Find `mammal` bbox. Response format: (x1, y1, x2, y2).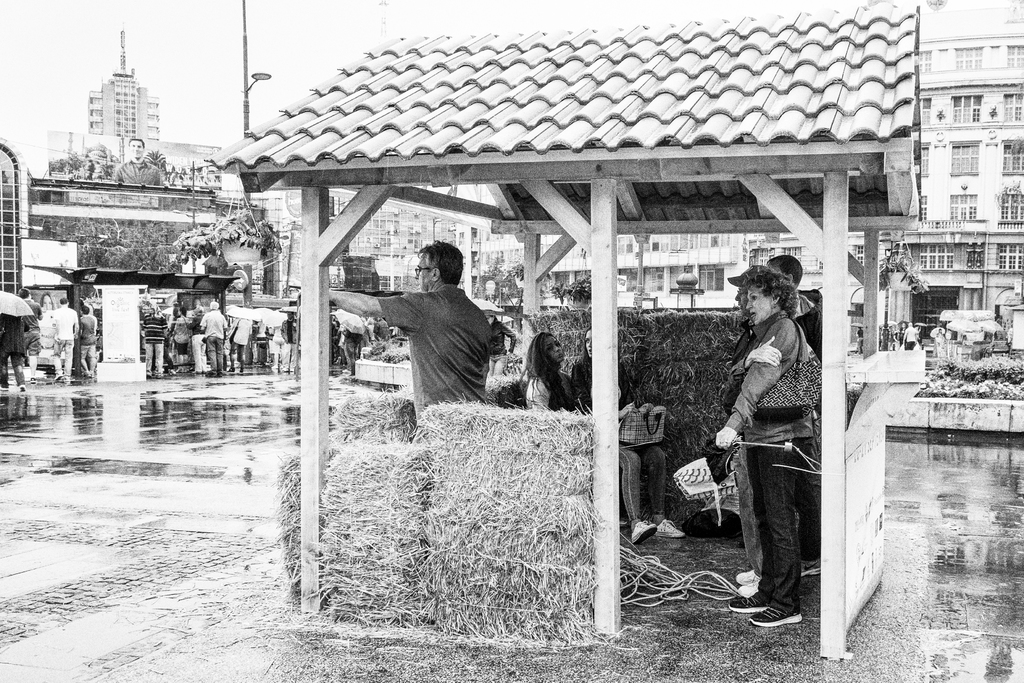
(903, 320, 920, 350).
